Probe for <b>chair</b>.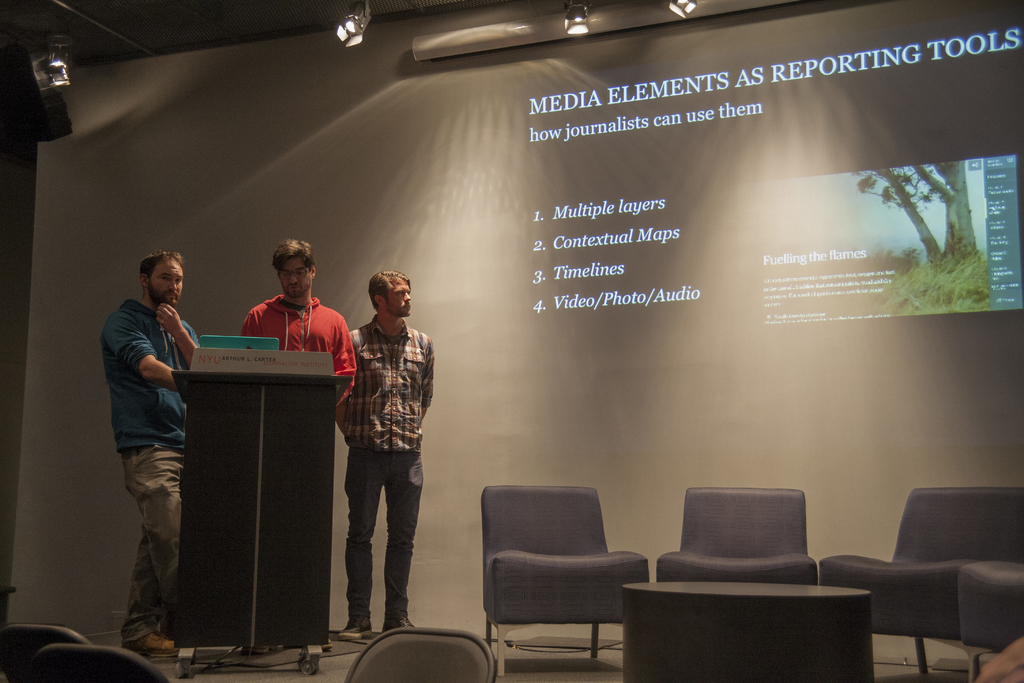
Probe result: Rect(649, 484, 819, 584).
